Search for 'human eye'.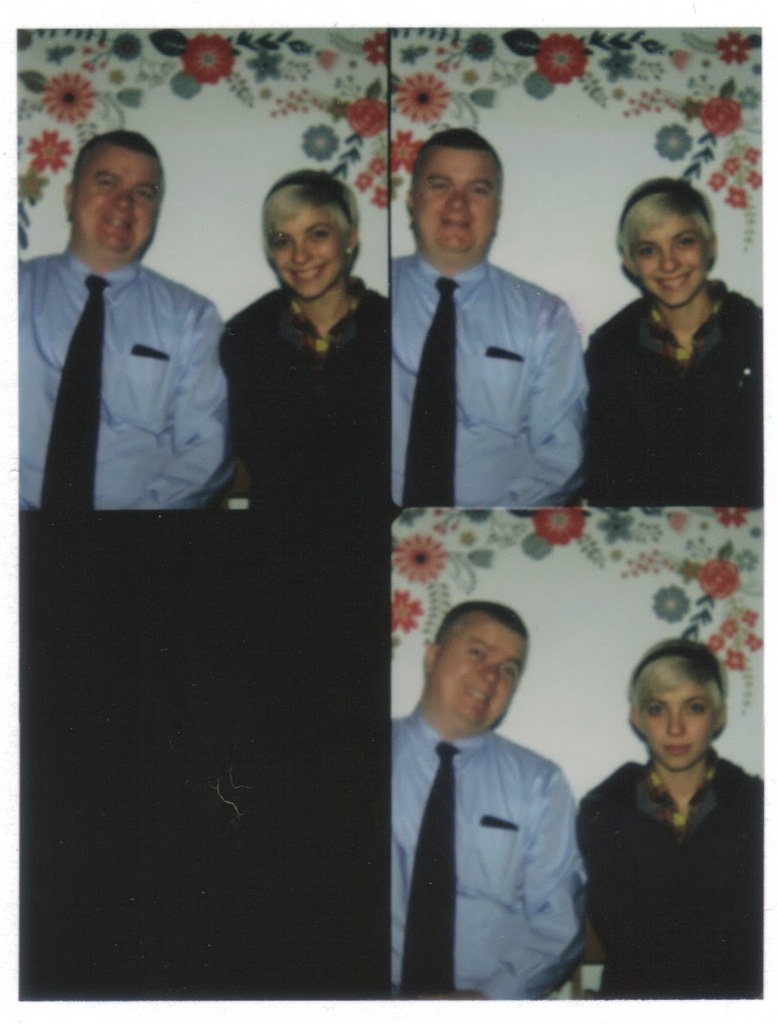
Found at 470/648/483/661.
